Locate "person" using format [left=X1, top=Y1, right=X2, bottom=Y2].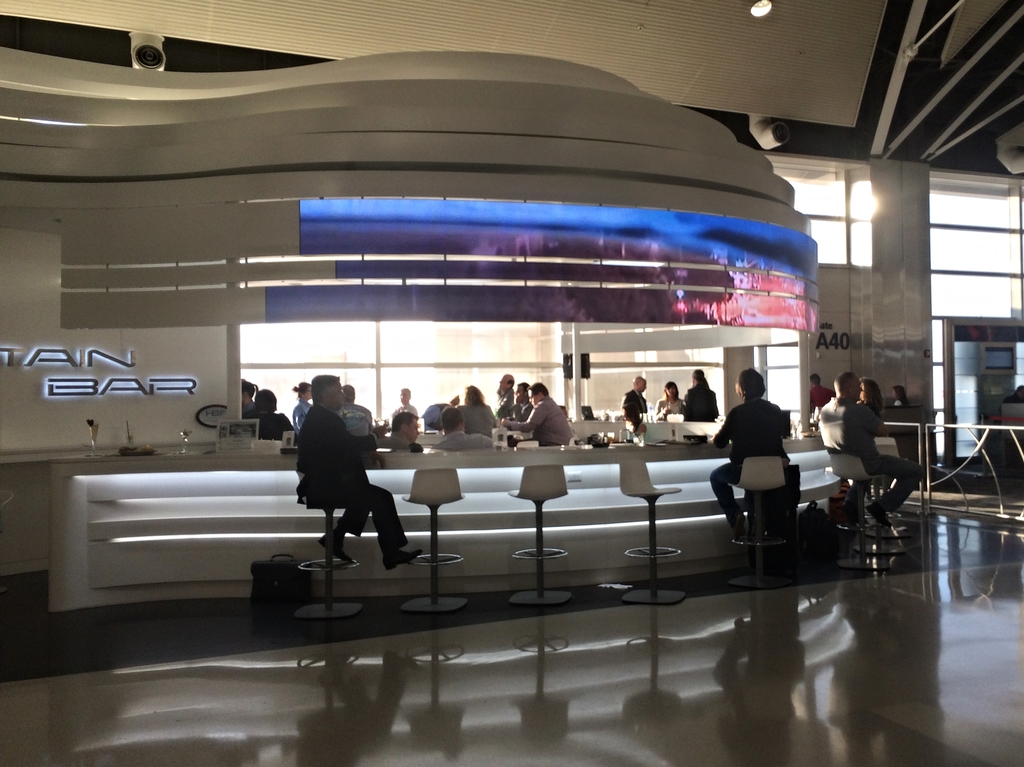
[left=851, top=375, right=888, bottom=417].
